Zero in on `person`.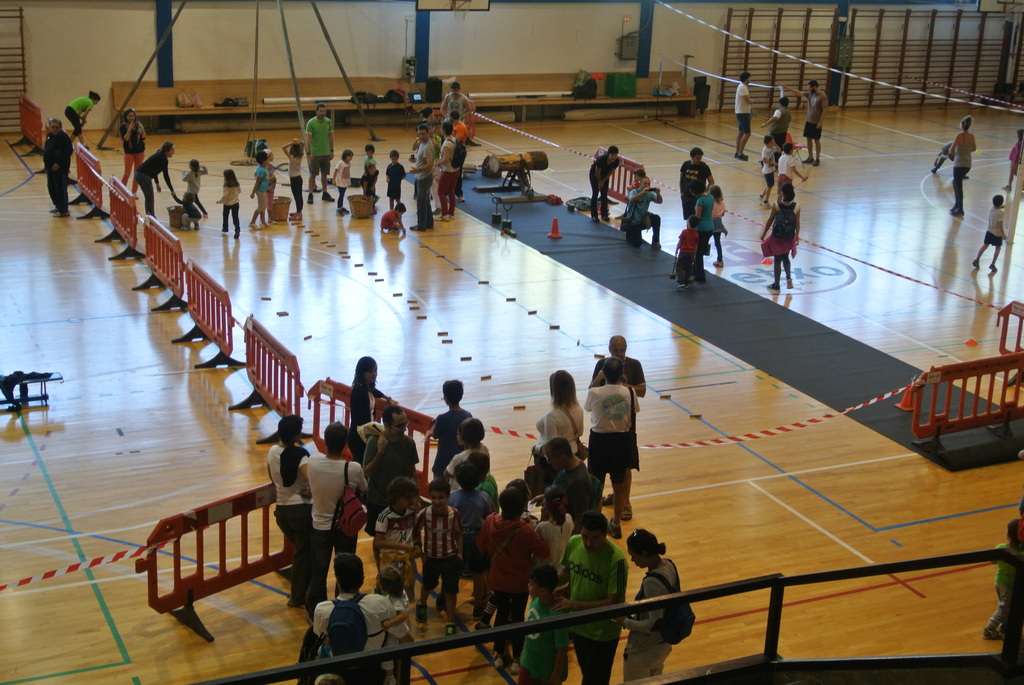
Zeroed in: region(675, 147, 717, 219).
